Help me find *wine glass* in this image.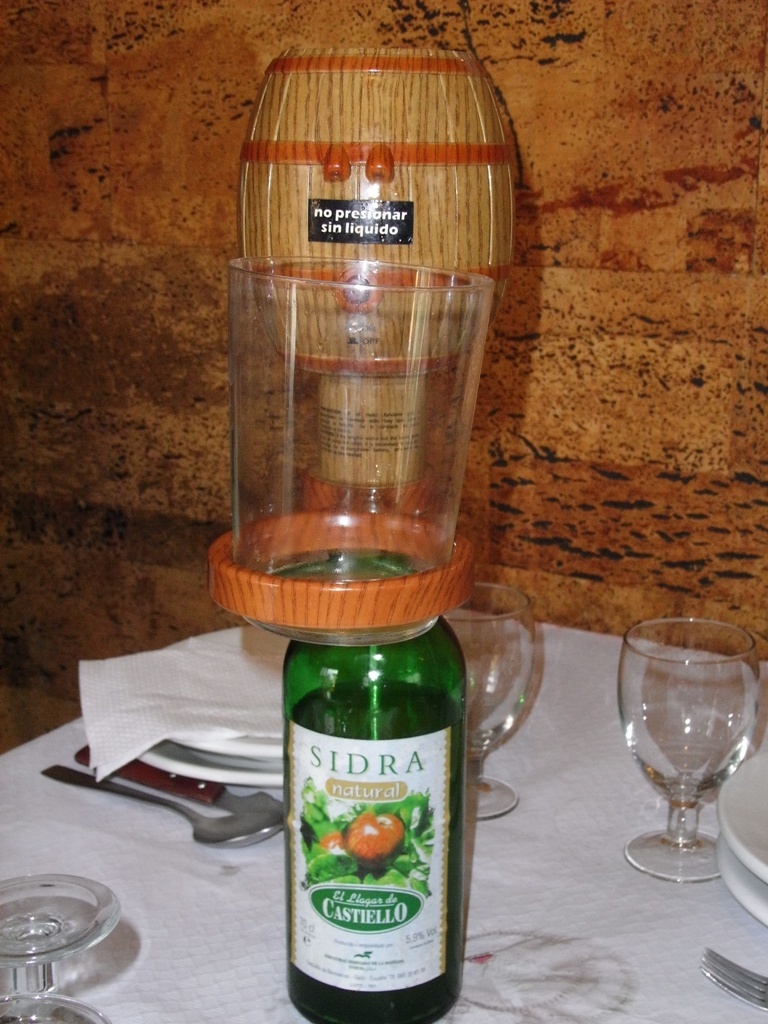
Found it: 617 618 761 884.
